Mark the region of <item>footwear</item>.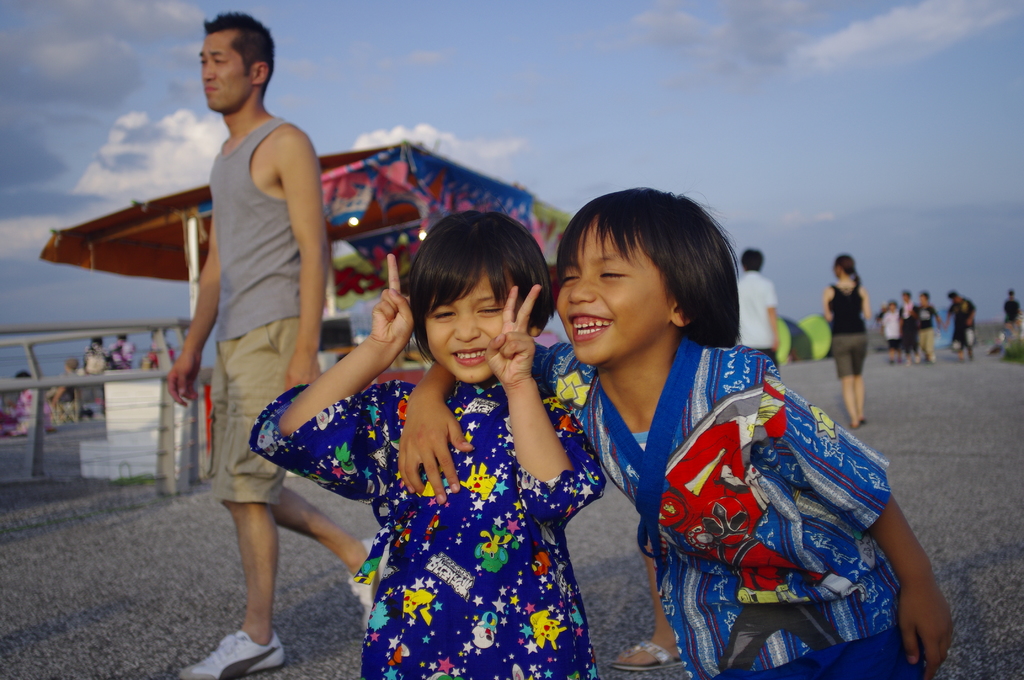
Region: 177:629:286:679.
